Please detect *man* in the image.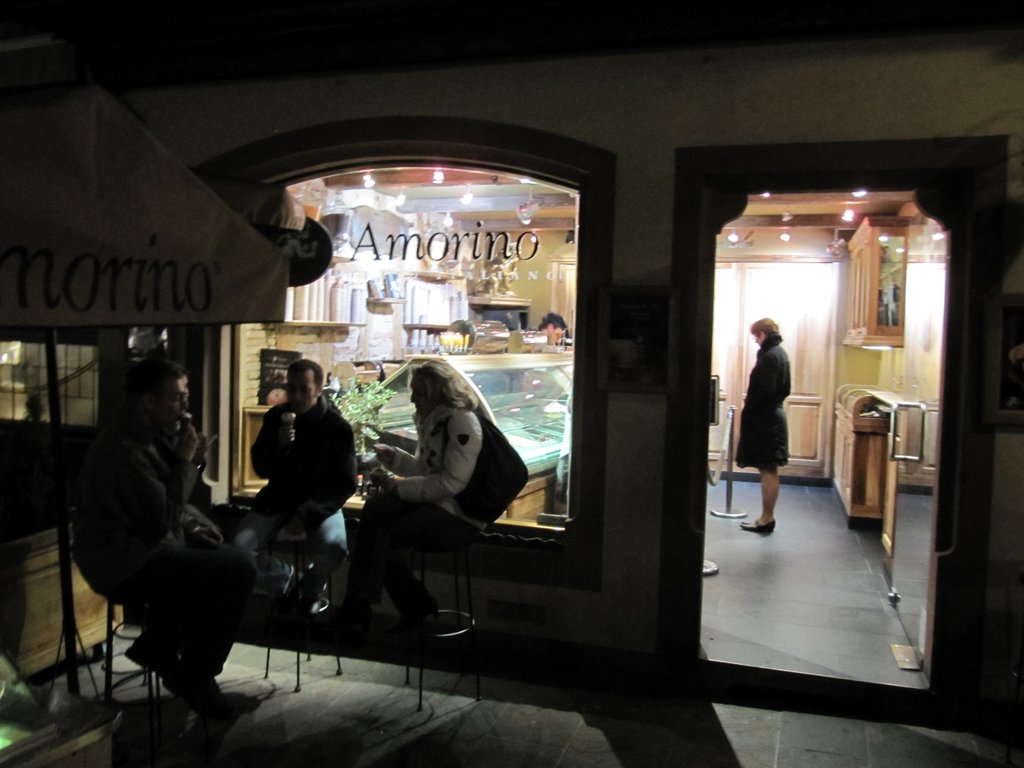
x1=65, y1=354, x2=226, y2=732.
